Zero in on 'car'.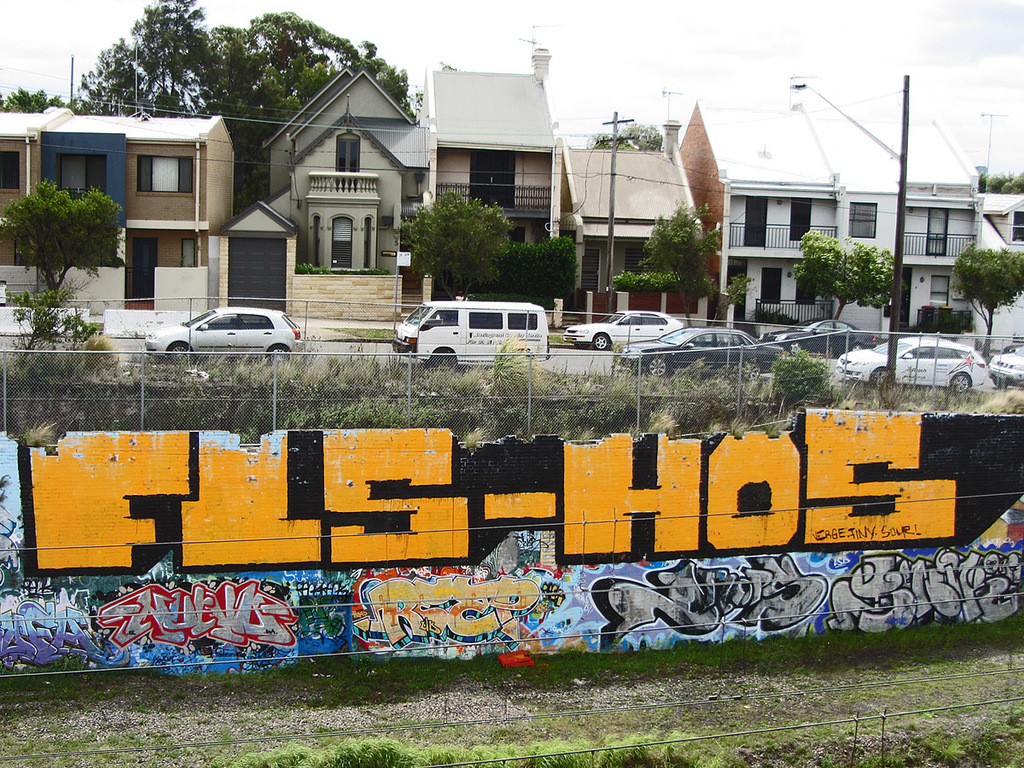
Zeroed in: box=[564, 308, 683, 350].
